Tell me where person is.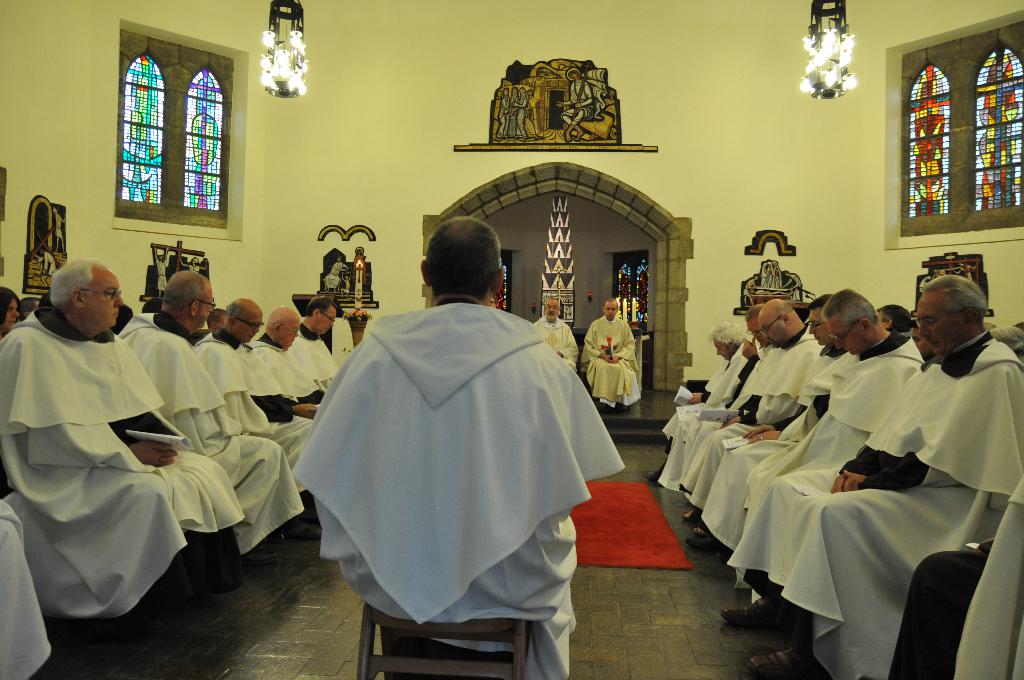
person is at [left=152, top=245, right=169, bottom=296].
